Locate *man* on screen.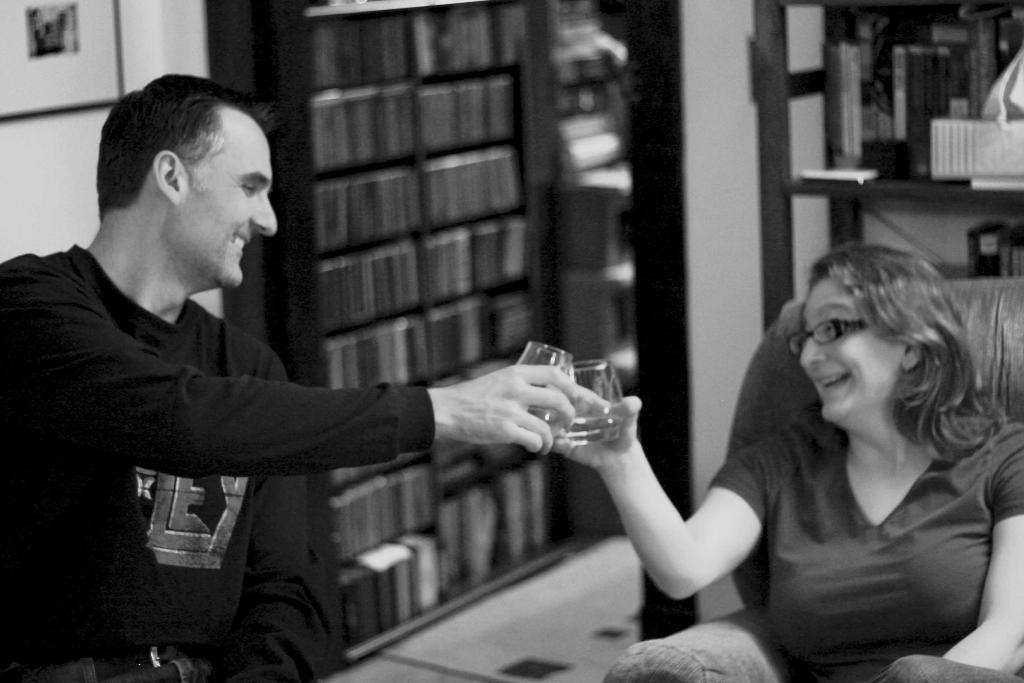
On screen at box(43, 99, 517, 666).
